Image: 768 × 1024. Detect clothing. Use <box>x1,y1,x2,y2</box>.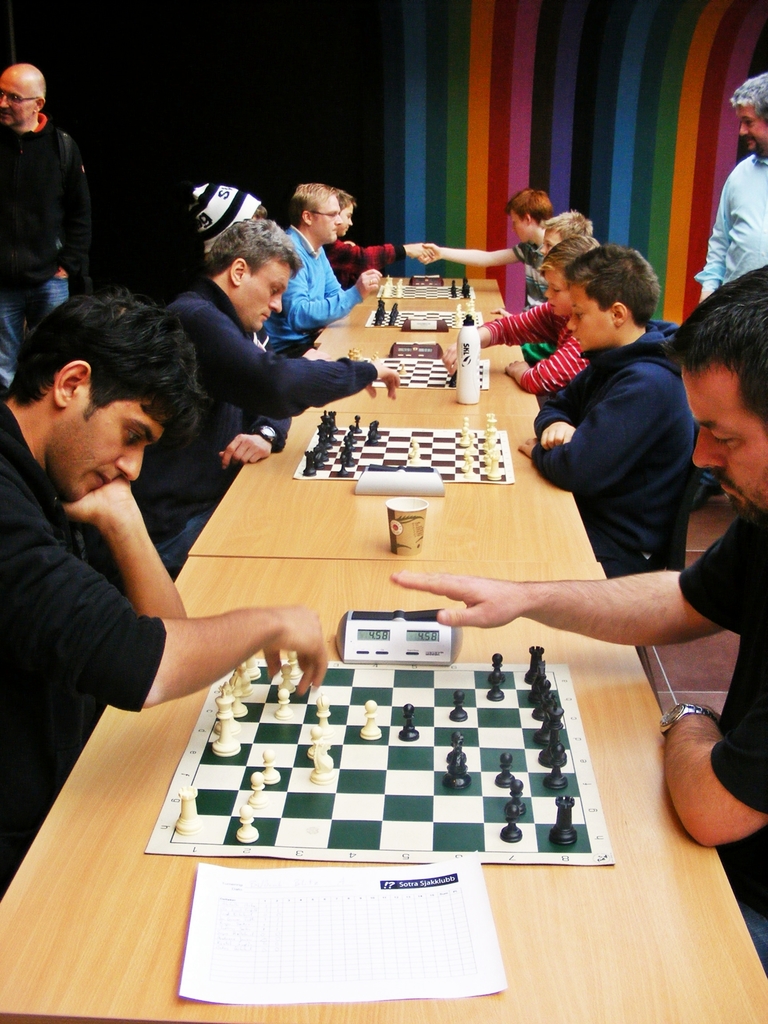
<box>0,402,166,897</box>.
